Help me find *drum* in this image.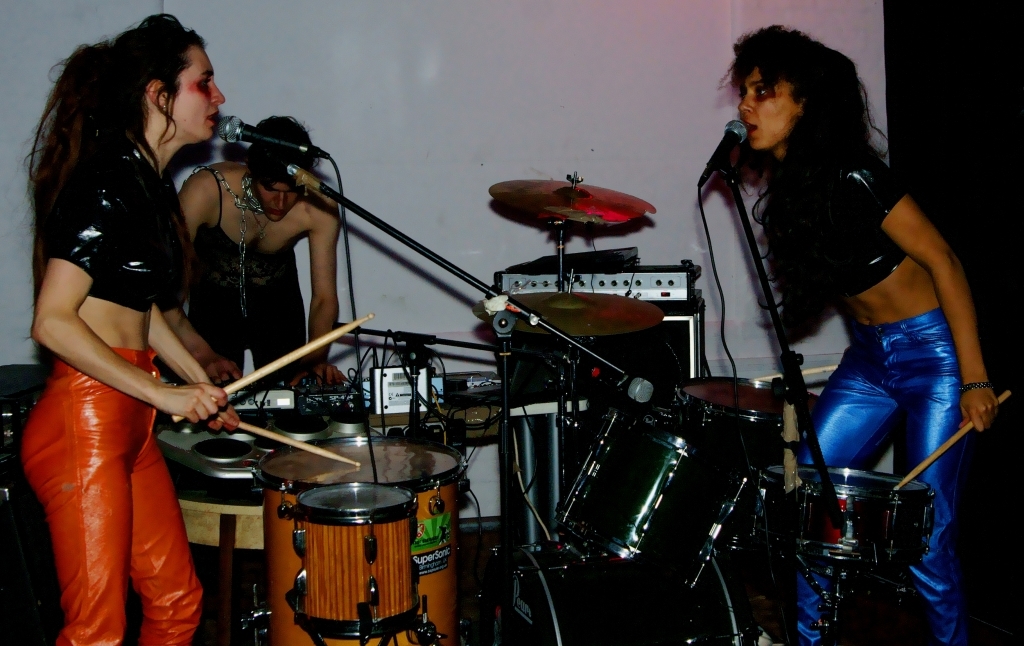
Found it: bbox=[256, 421, 462, 645].
